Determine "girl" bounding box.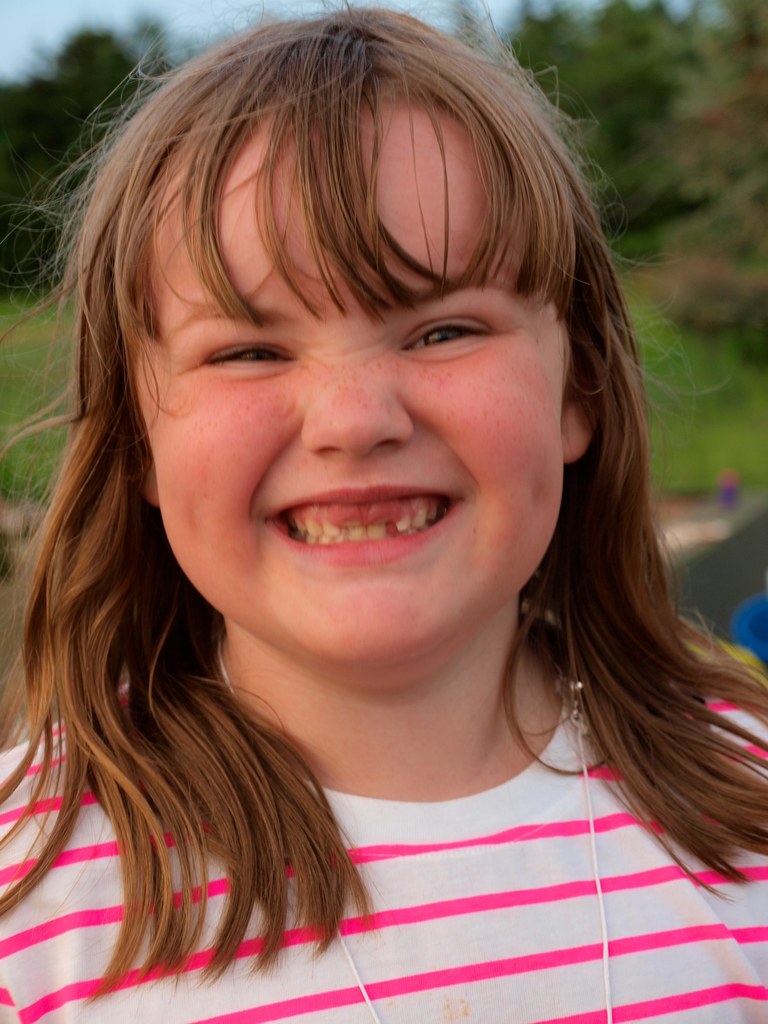
Determined: rect(0, 0, 767, 1023).
